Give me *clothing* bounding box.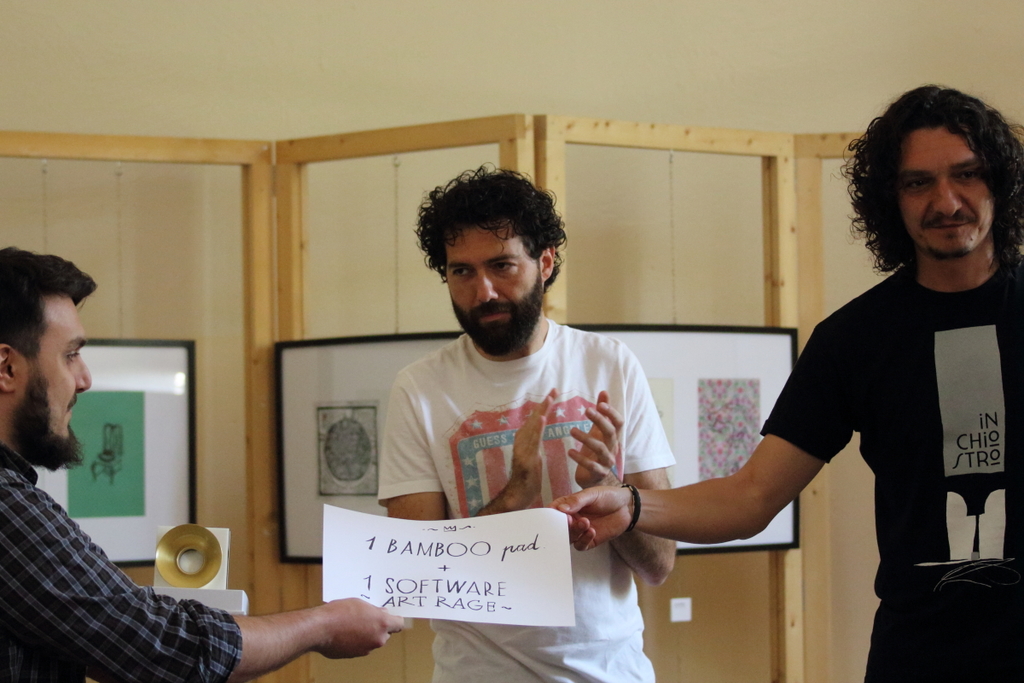
bbox(0, 445, 242, 682).
